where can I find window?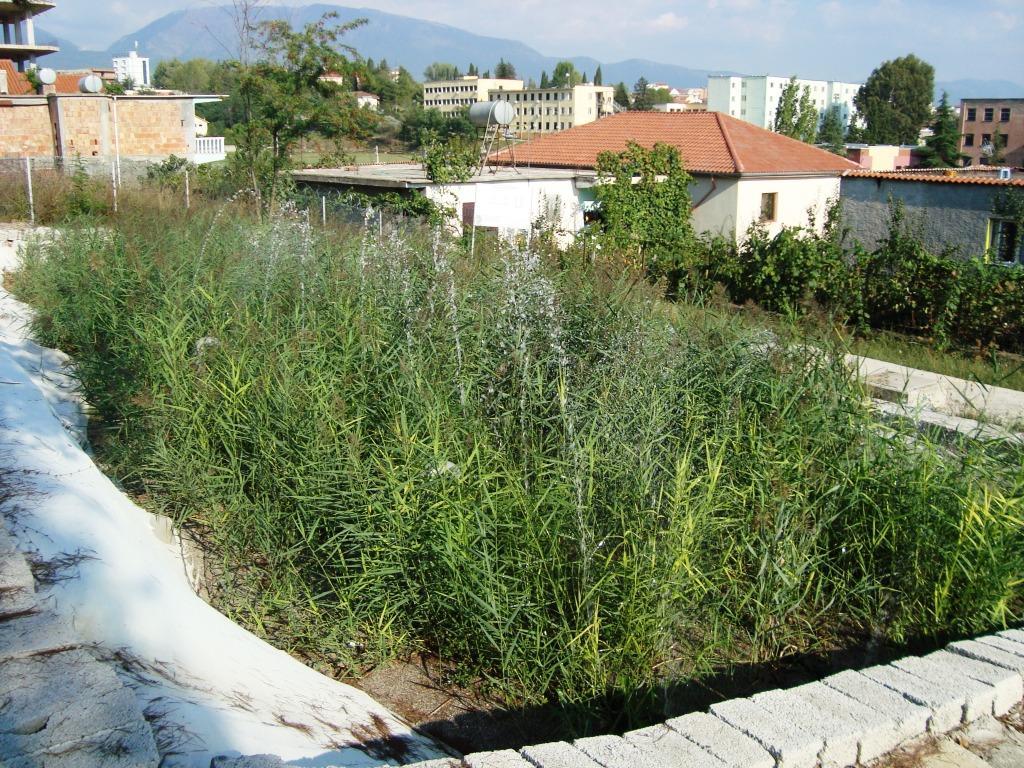
You can find it at [left=977, top=136, right=989, bottom=144].
